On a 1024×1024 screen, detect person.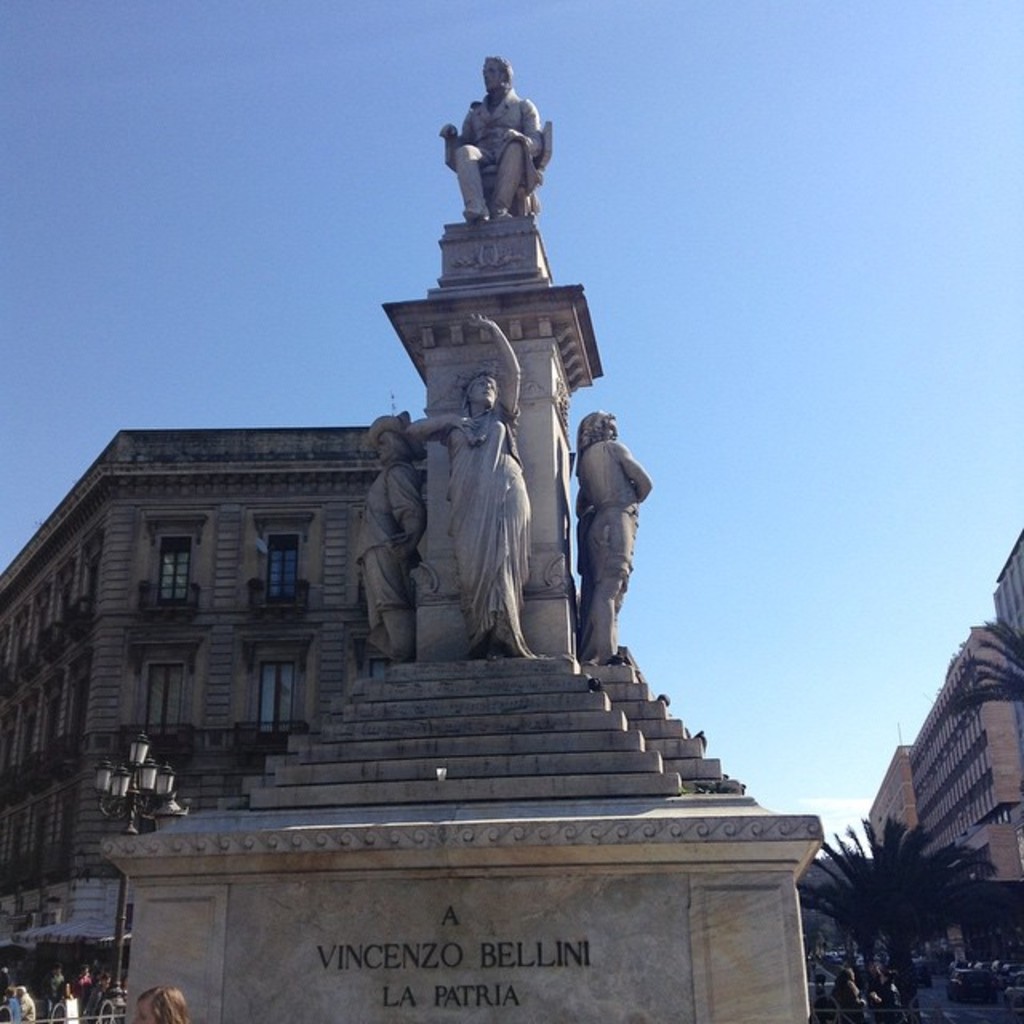
883 971 909 1022.
